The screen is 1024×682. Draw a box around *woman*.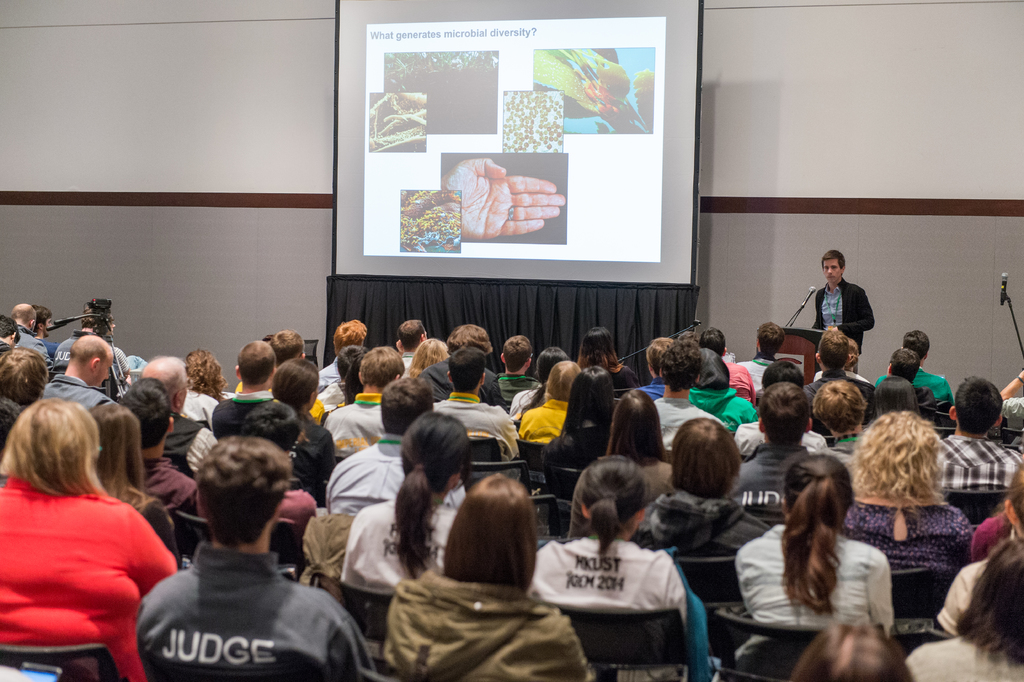
{"x1": 0, "y1": 396, "x2": 170, "y2": 679}.
